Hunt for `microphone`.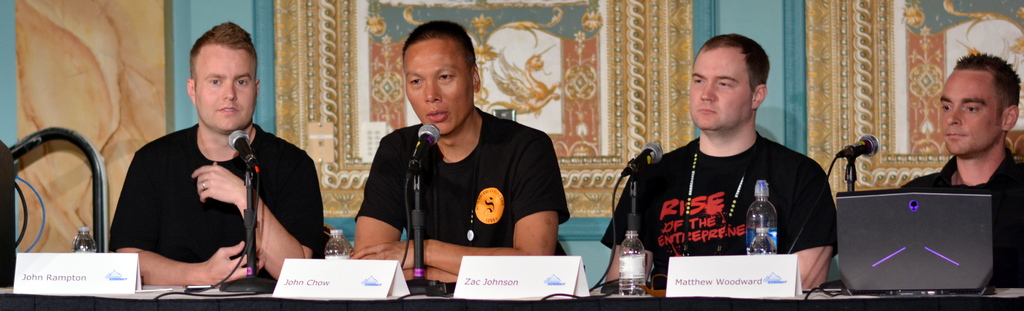
Hunted down at (228, 129, 260, 178).
